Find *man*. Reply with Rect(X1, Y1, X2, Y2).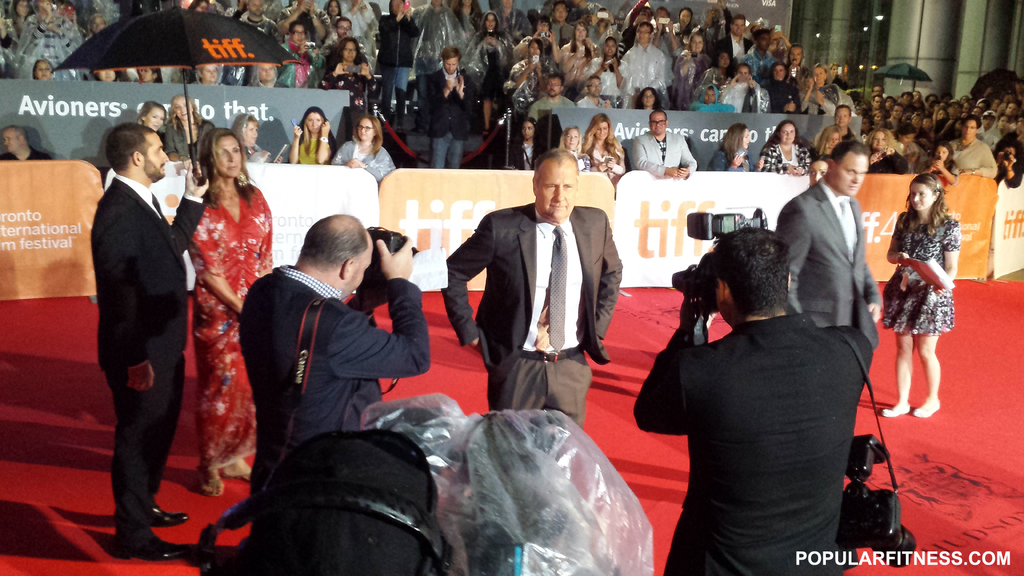
Rect(436, 146, 623, 429).
